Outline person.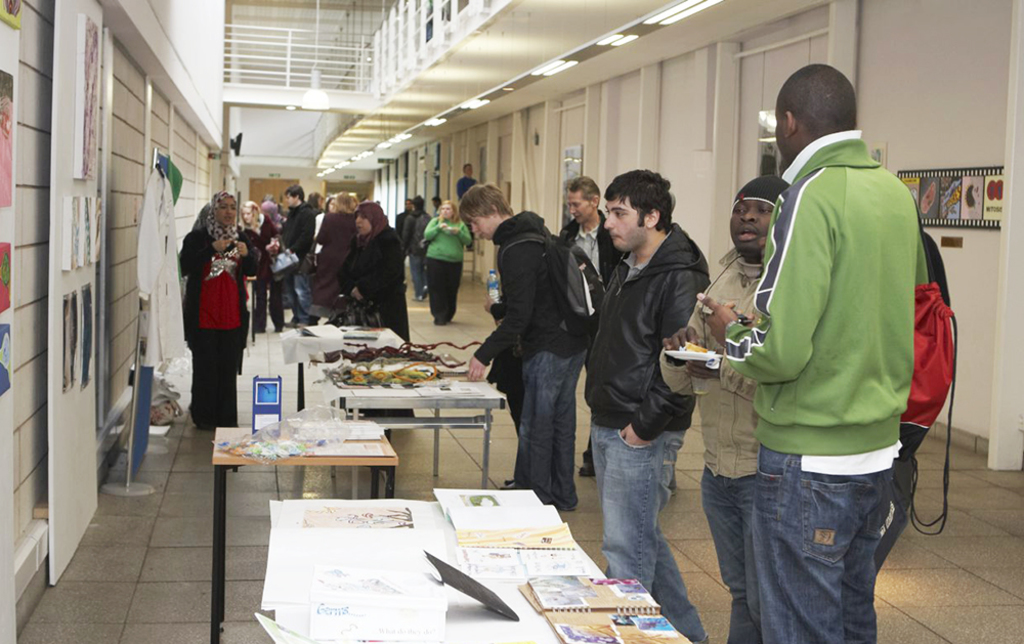
Outline: [left=457, top=179, right=590, bottom=507].
